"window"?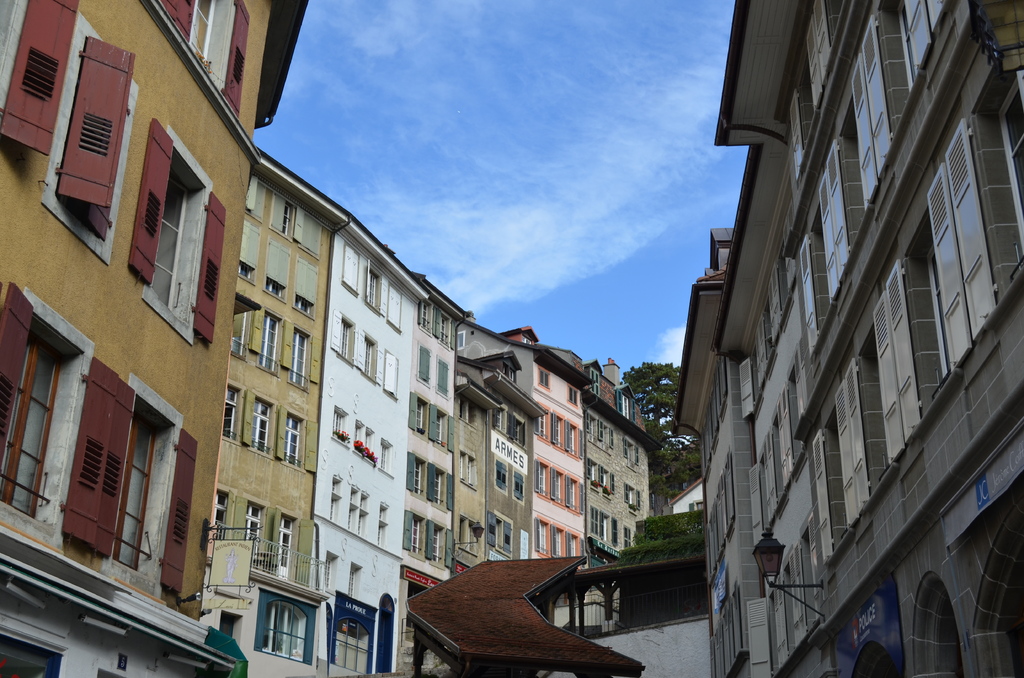
Rect(278, 407, 319, 475)
